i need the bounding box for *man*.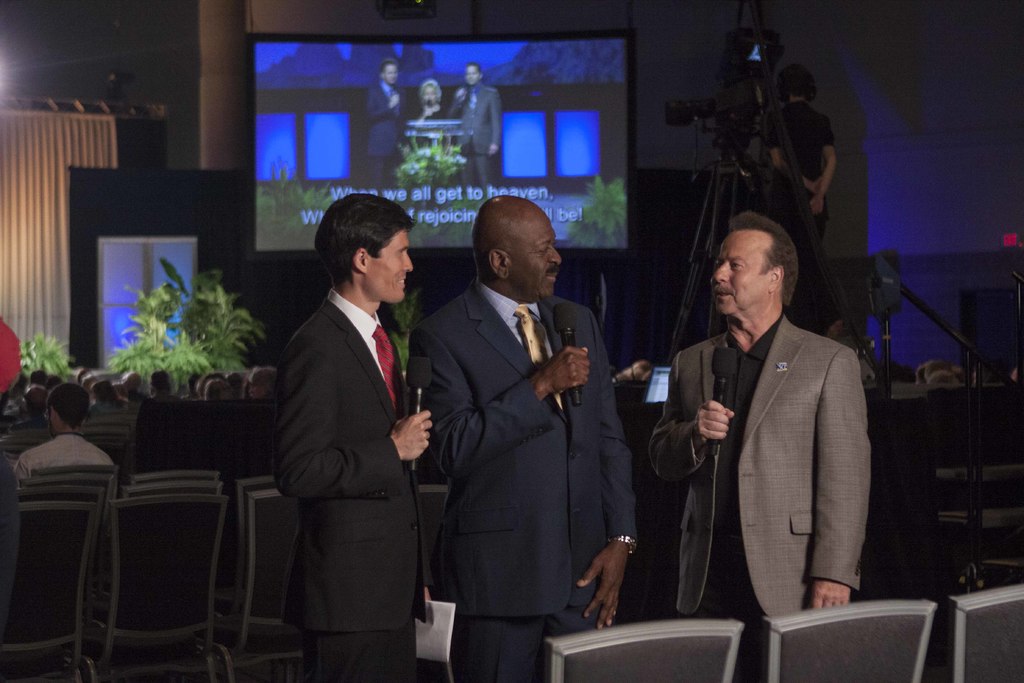
Here it is: x1=364 y1=58 x2=404 y2=189.
